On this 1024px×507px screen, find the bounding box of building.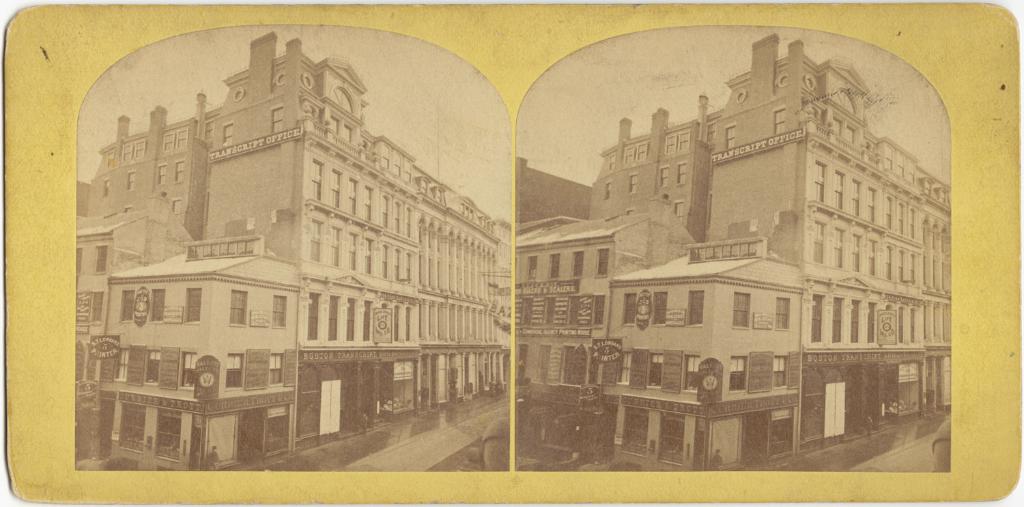
Bounding box: <bbox>579, 30, 953, 470</bbox>.
